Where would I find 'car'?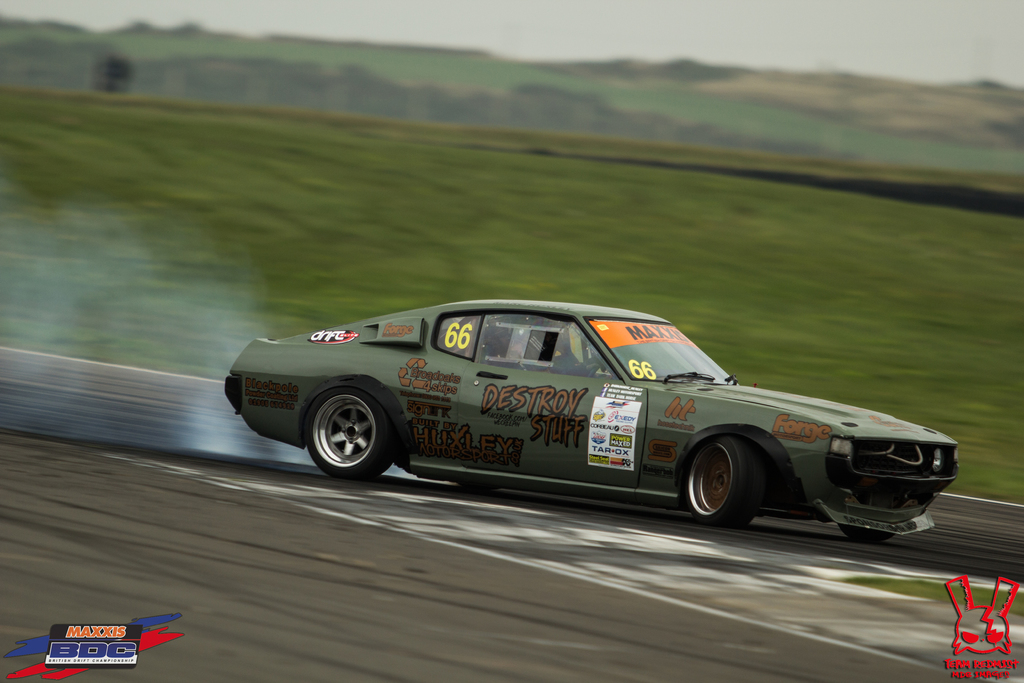
At {"left": 223, "top": 296, "right": 963, "bottom": 531}.
